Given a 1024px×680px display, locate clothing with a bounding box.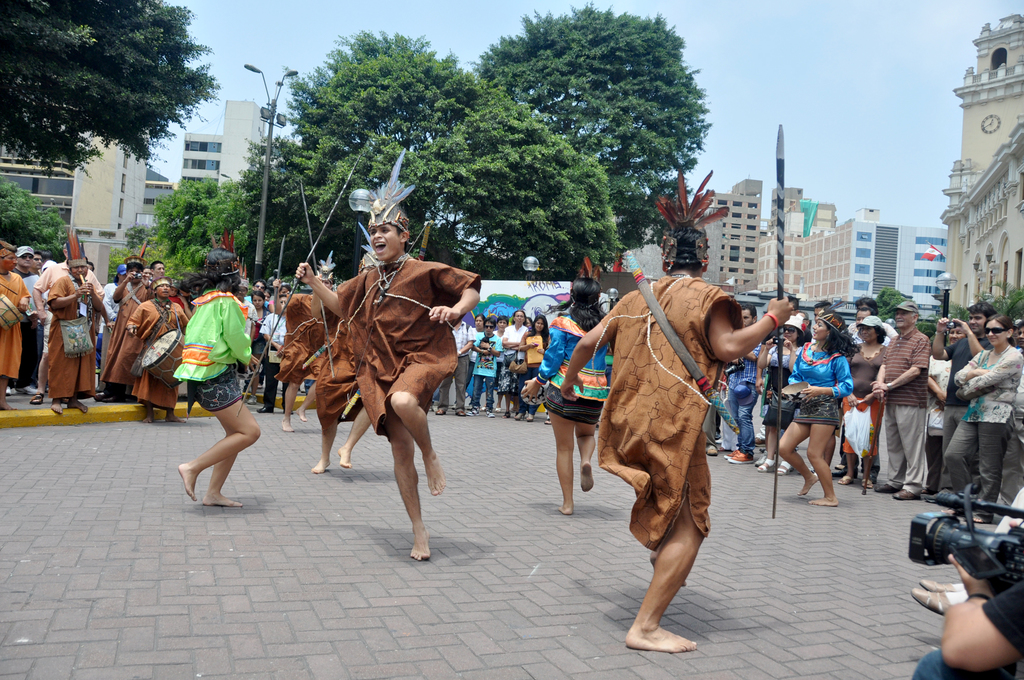
Located: bbox=[109, 277, 152, 366].
